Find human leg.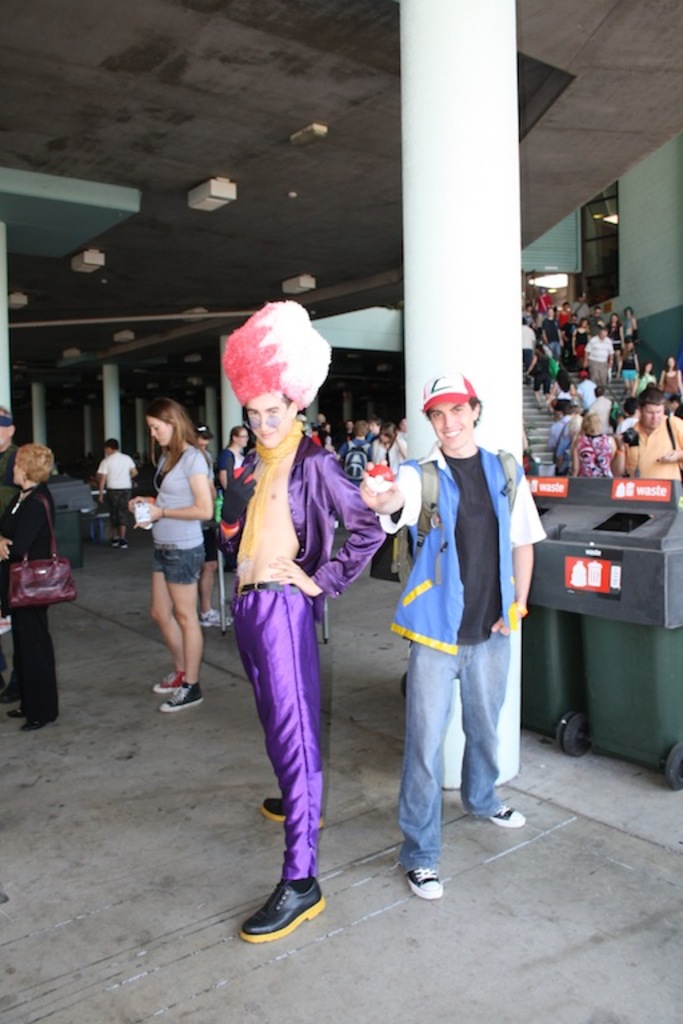
bbox=[156, 552, 184, 689].
